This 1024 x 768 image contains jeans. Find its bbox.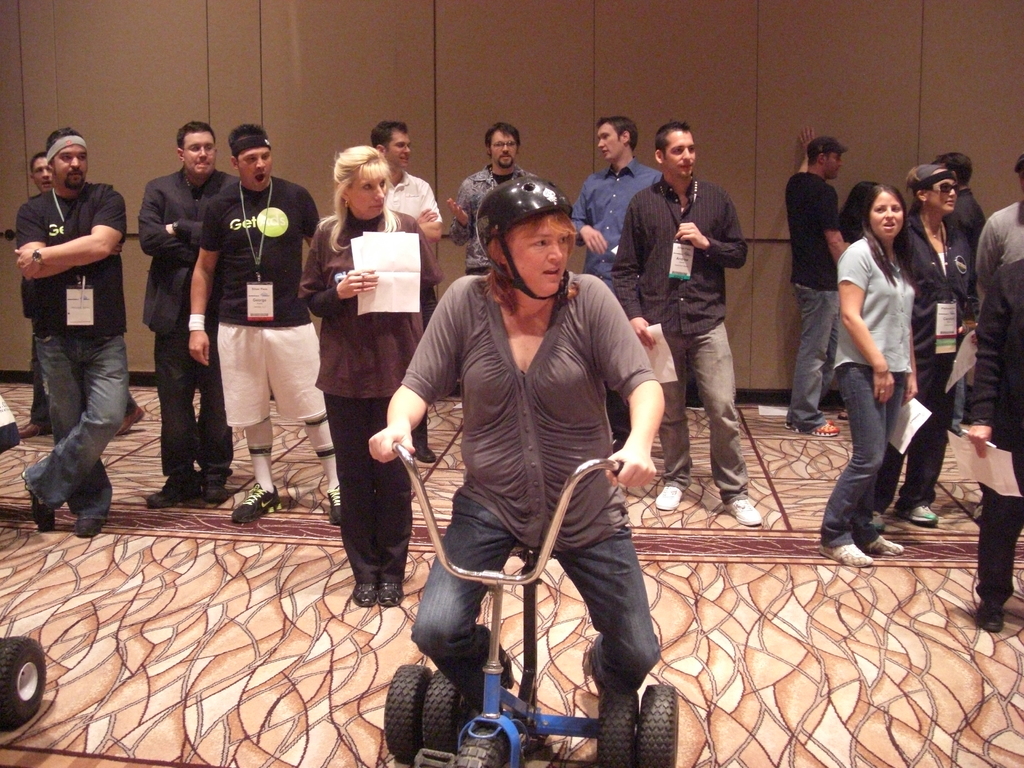
877:360:957:503.
